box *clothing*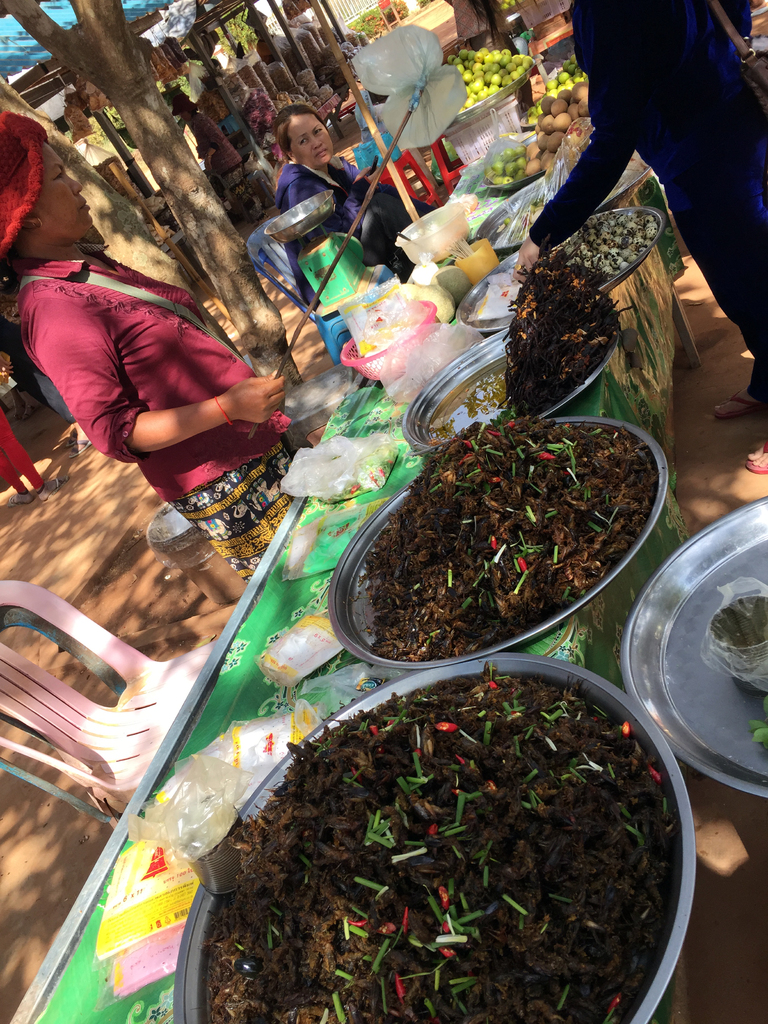
pyautogui.locateOnScreen(15, 259, 290, 585)
